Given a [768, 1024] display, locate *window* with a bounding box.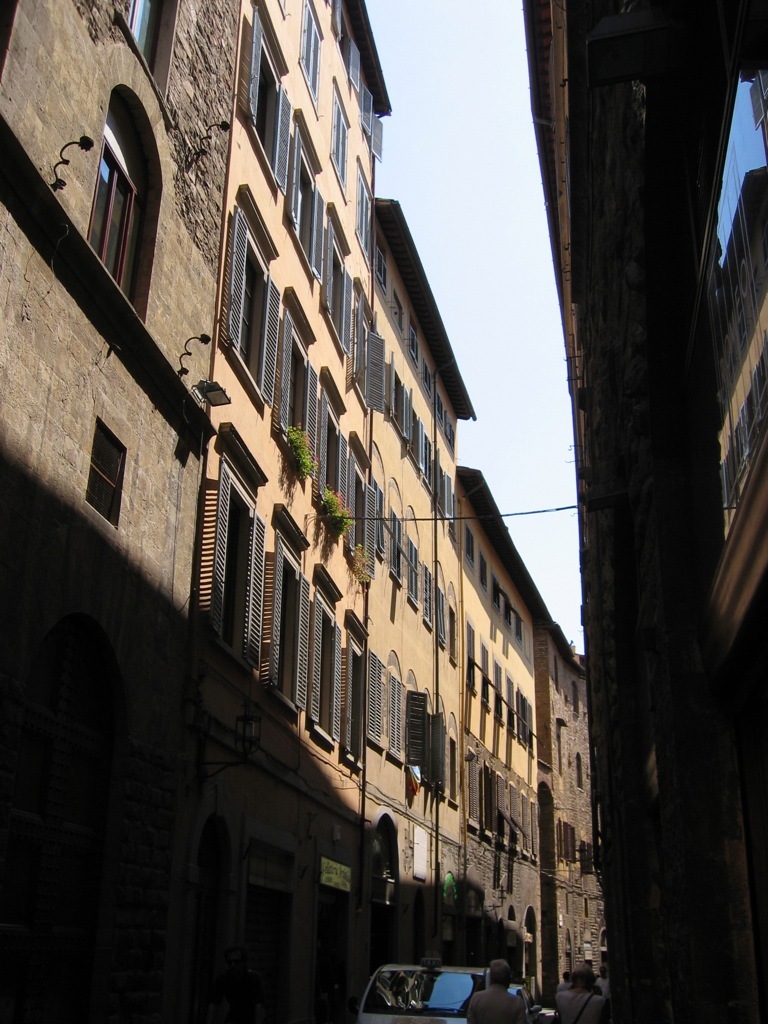
Located: {"x1": 274, "y1": 305, "x2": 317, "y2": 459}.
